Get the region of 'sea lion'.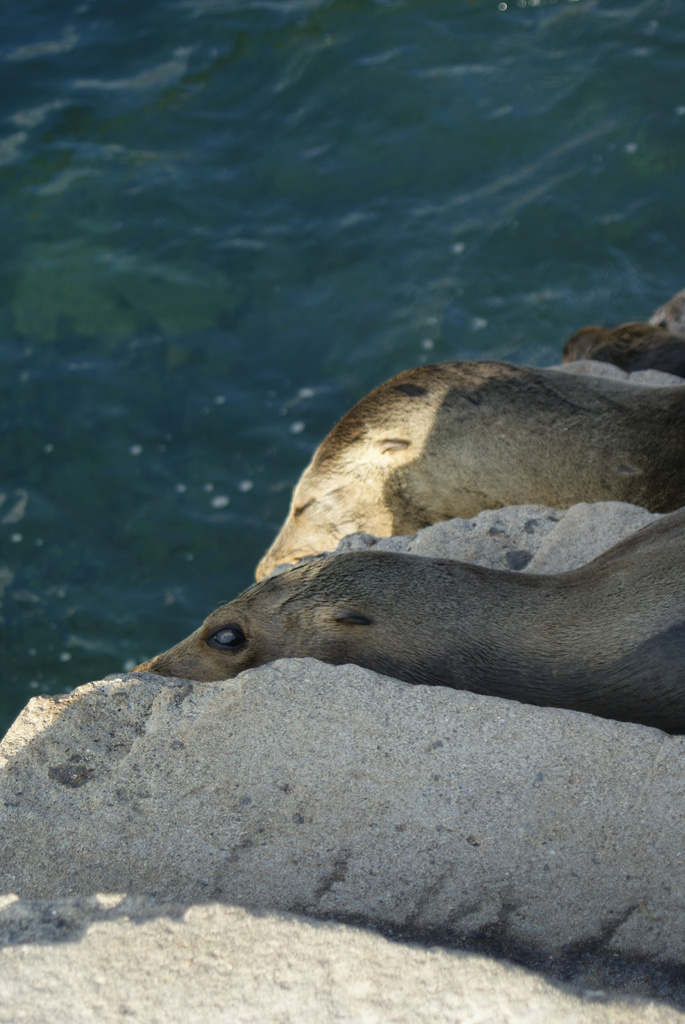
<box>253,356,684,573</box>.
